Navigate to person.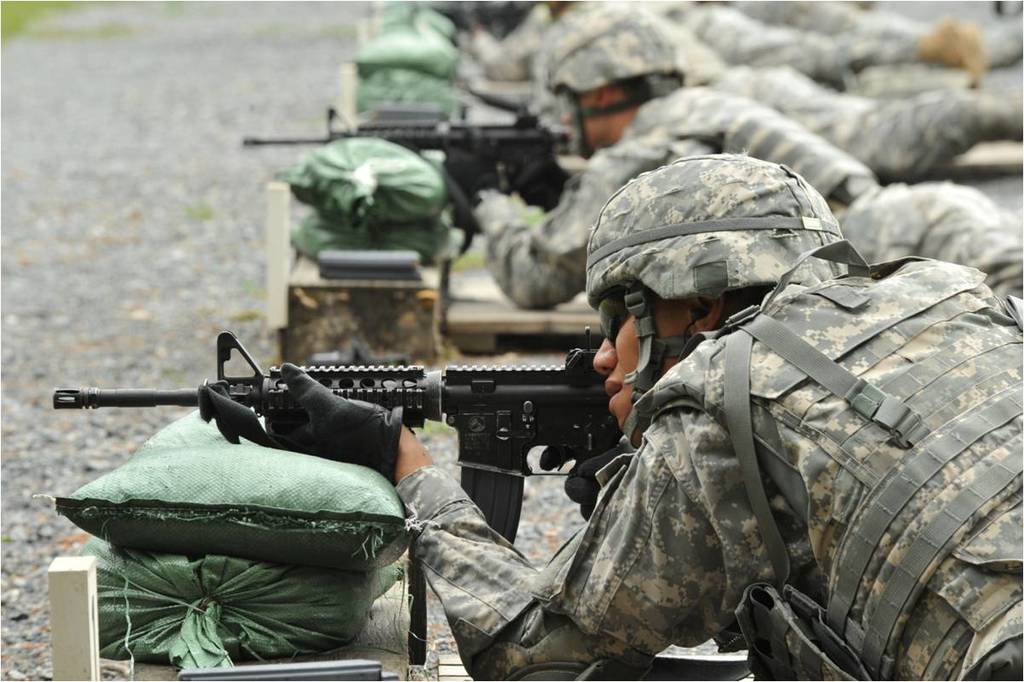
Navigation target: <bbox>262, 147, 1022, 679</bbox>.
